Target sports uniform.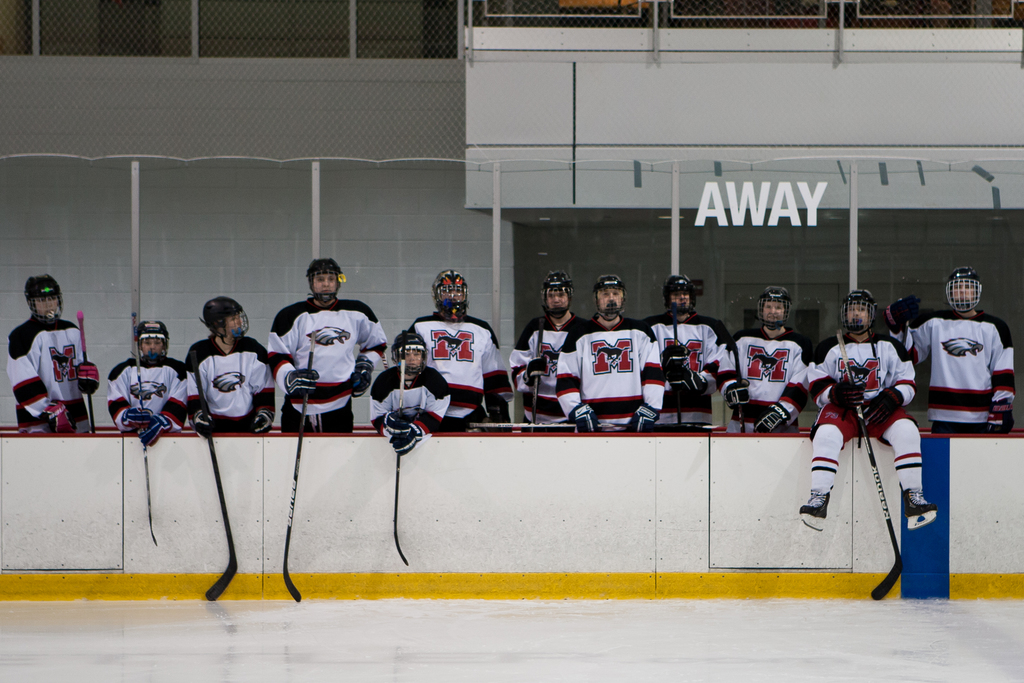
Target region: x1=106, y1=321, x2=186, y2=449.
